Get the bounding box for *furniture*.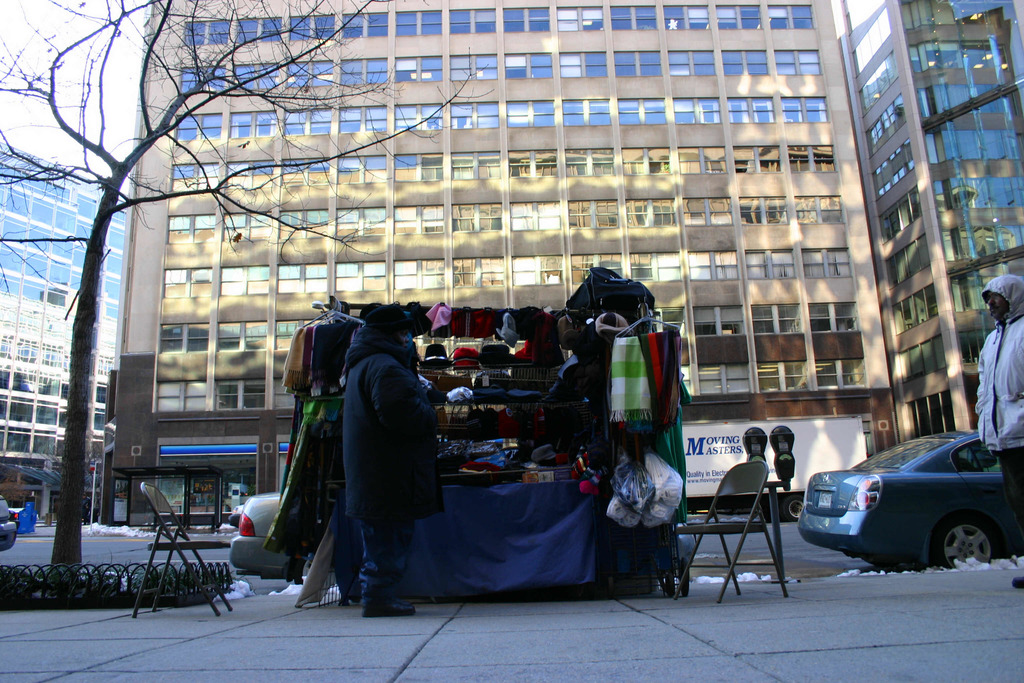
BBox(134, 480, 234, 616).
